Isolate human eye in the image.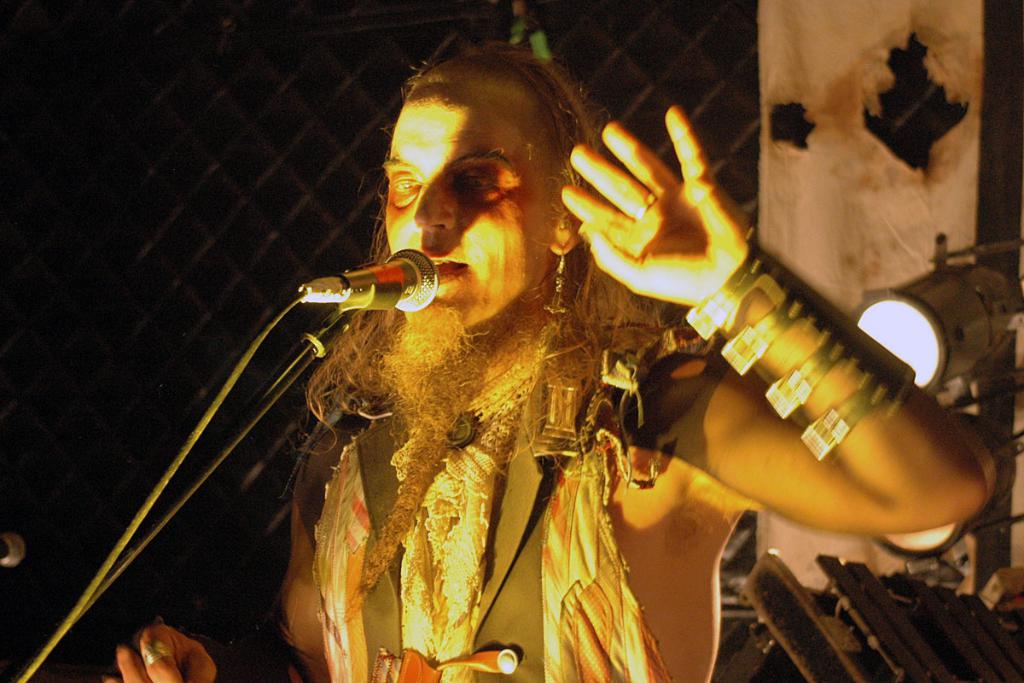
Isolated region: rect(462, 173, 495, 193).
